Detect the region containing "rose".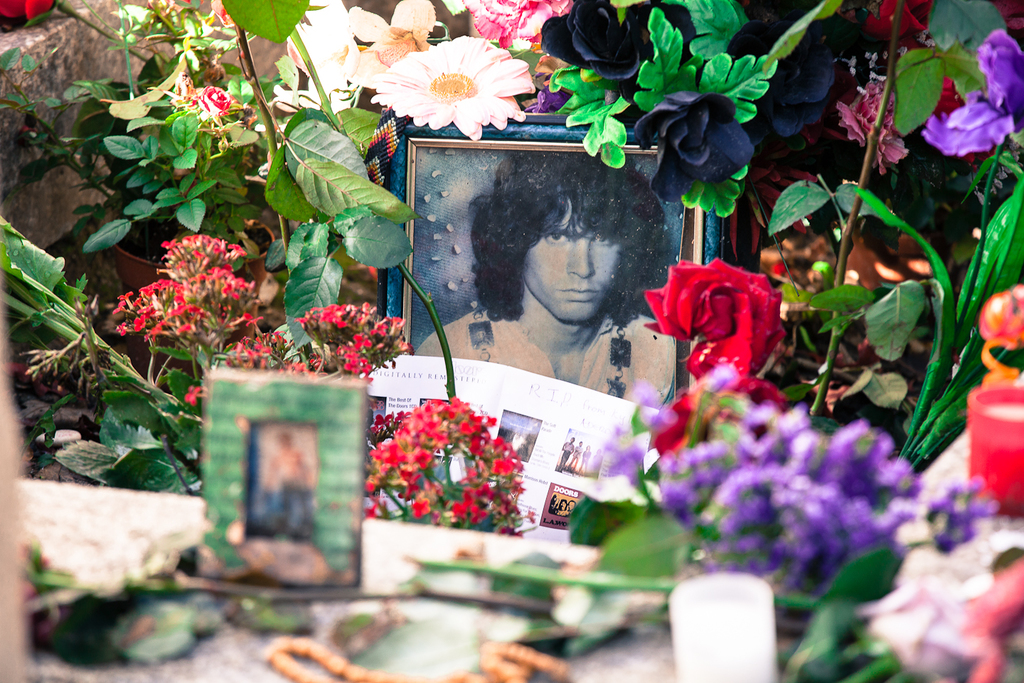
BBox(540, 0, 638, 82).
